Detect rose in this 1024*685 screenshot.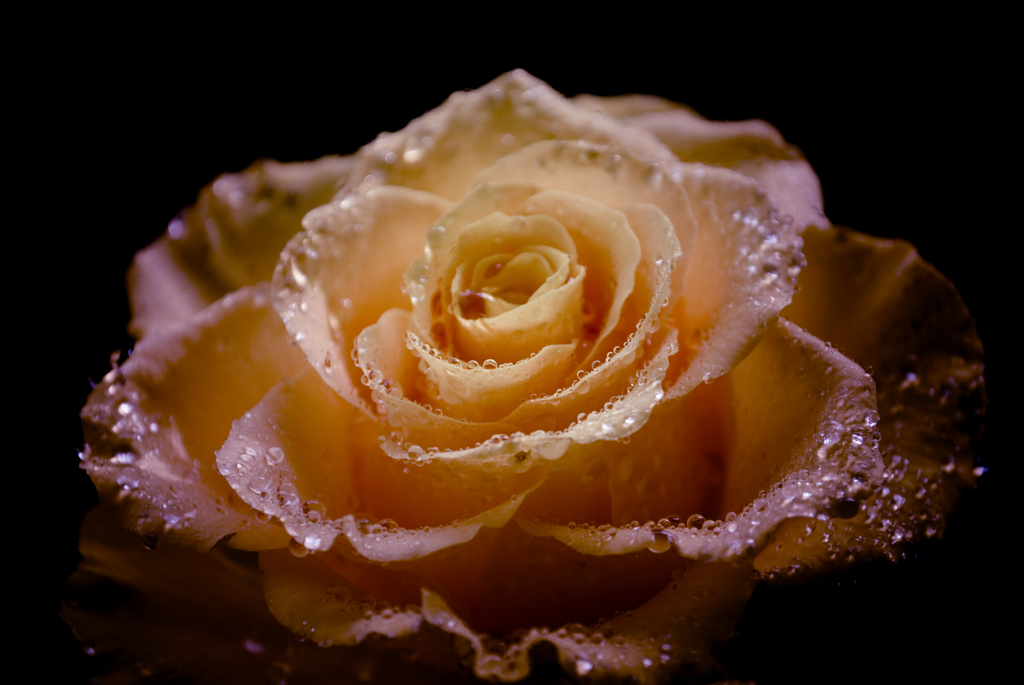
Detection: [left=58, top=65, right=990, bottom=684].
